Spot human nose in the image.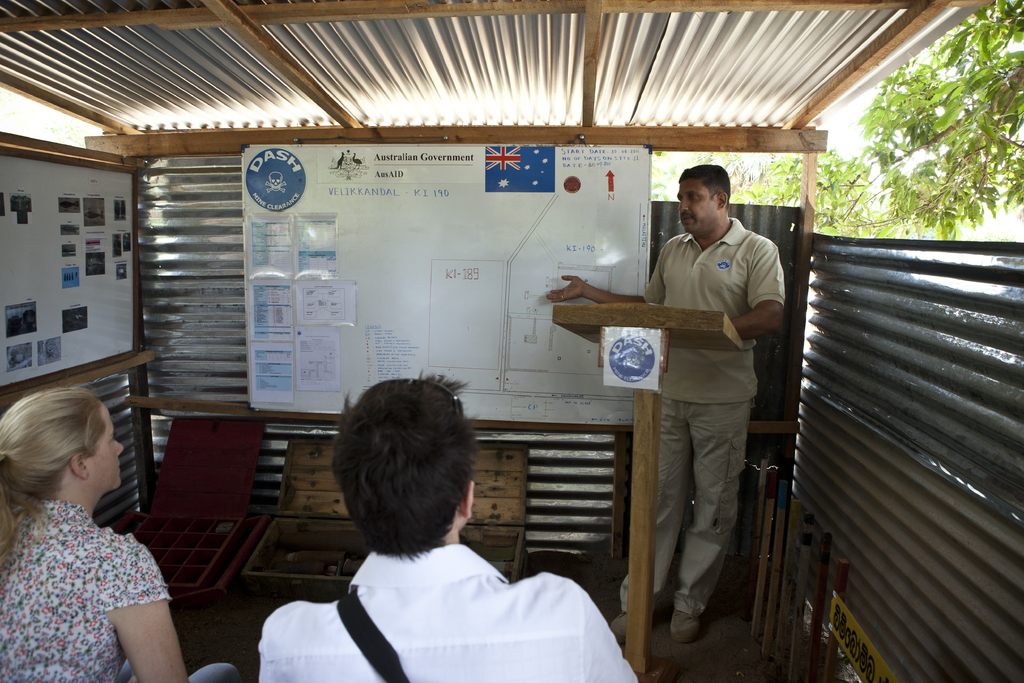
human nose found at [left=678, top=198, right=689, bottom=210].
